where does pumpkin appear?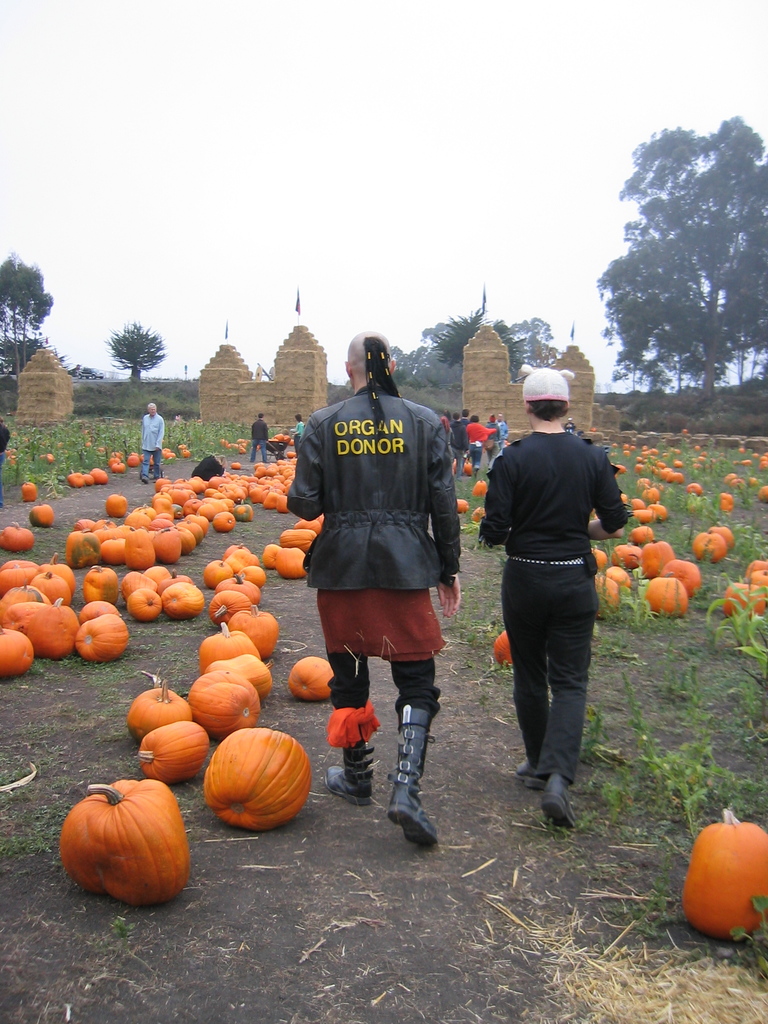
Appears at box=[677, 809, 767, 938].
